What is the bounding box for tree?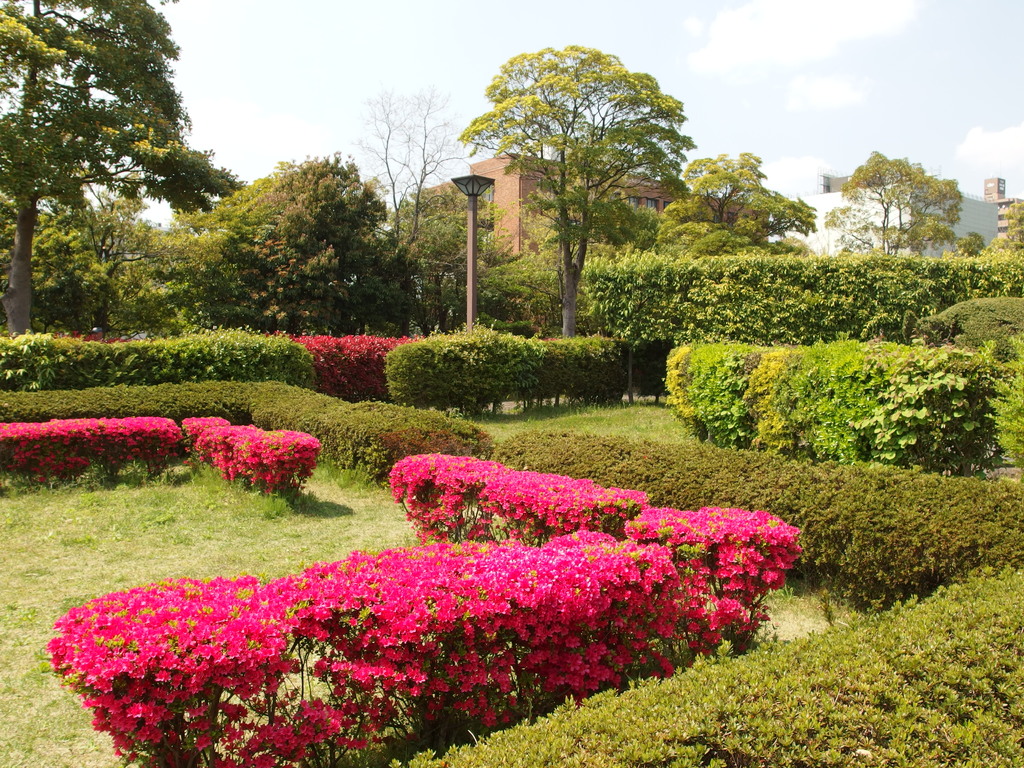
[0,0,235,332].
